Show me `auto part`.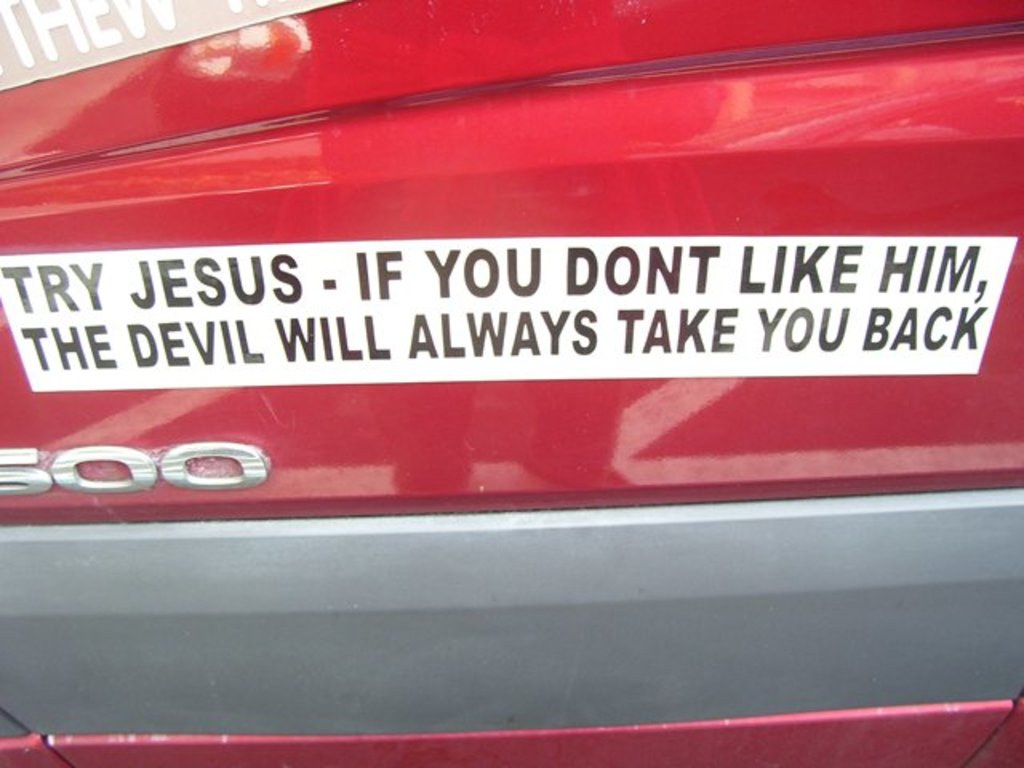
`auto part` is here: [left=0, top=0, right=1019, bottom=766].
